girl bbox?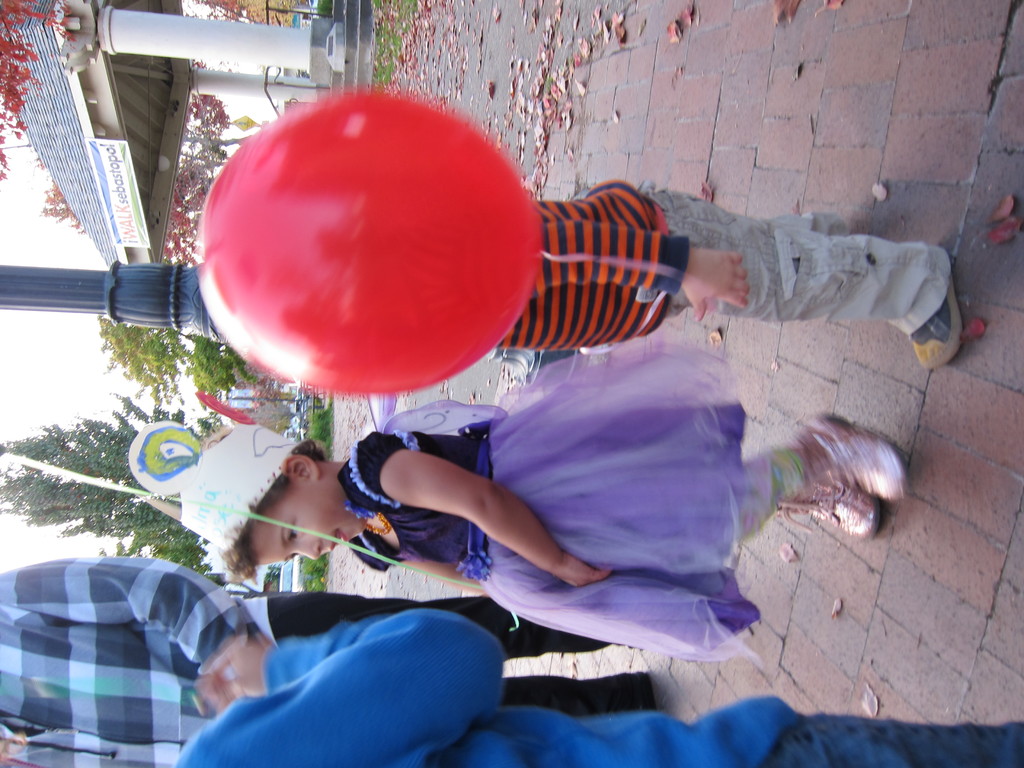
locate(173, 333, 907, 663)
